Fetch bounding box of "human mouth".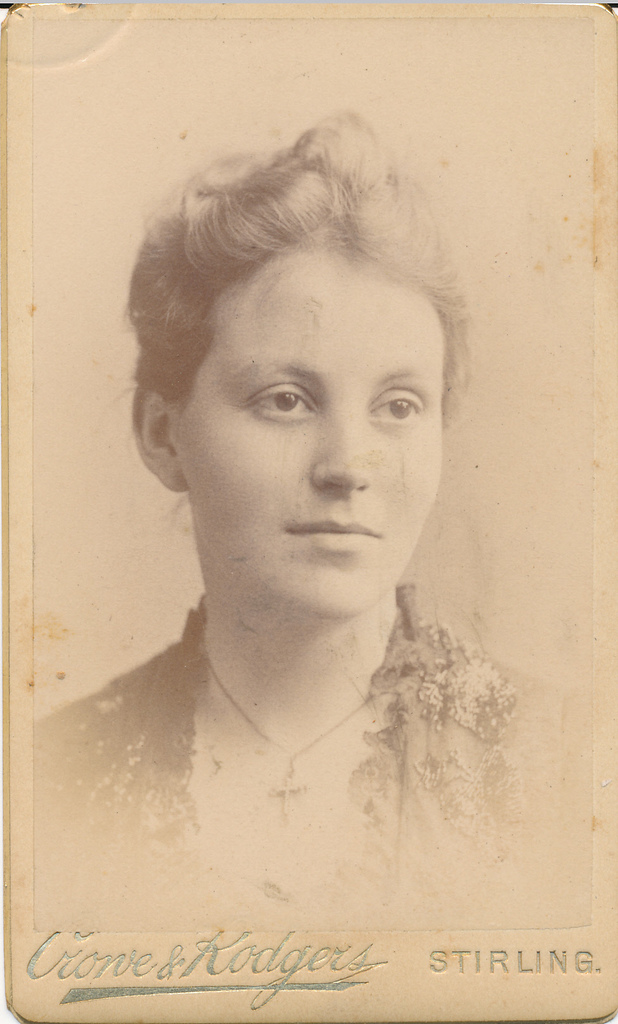
Bbox: box=[292, 521, 378, 552].
